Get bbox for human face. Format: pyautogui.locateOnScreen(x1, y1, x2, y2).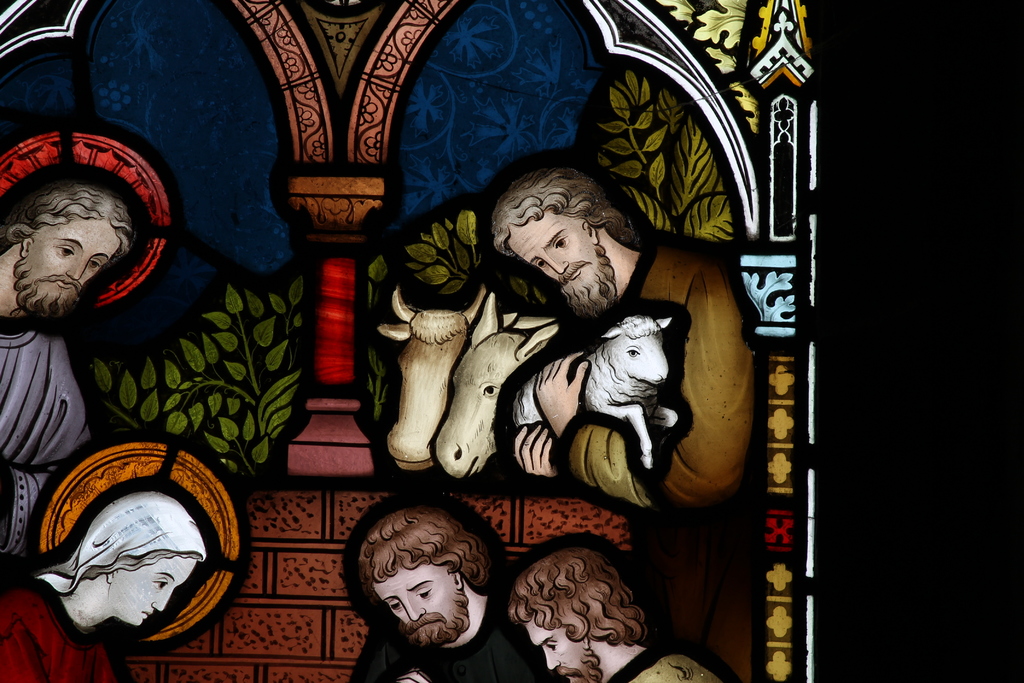
pyautogui.locateOnScreen(506, 229, 598, 298).
